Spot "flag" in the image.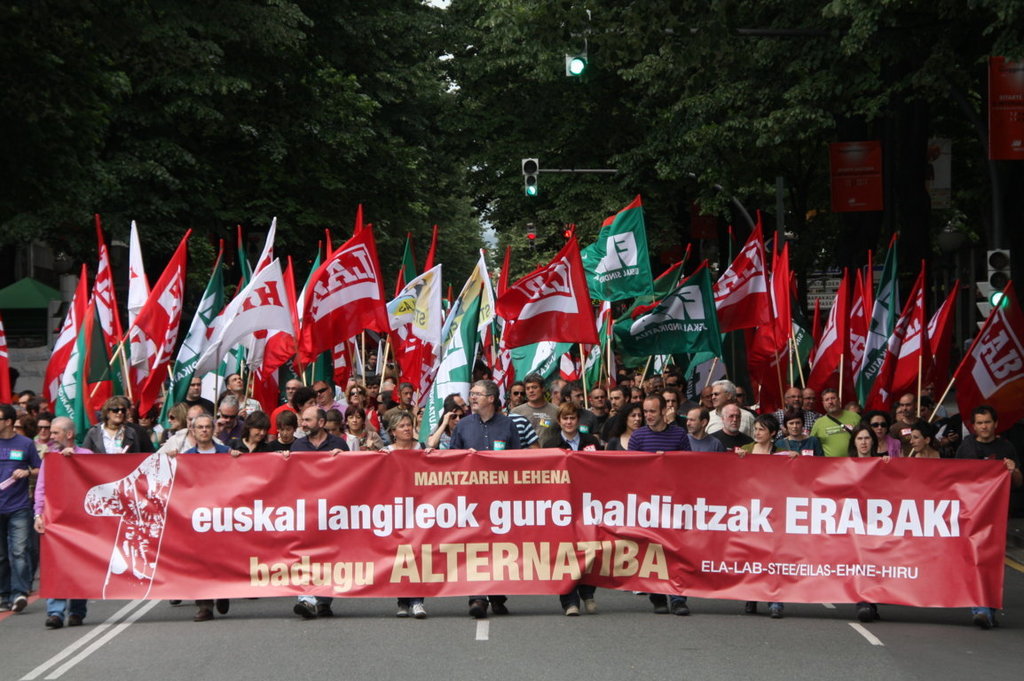
"flag" found at box=[805, 279, 858, 395].
